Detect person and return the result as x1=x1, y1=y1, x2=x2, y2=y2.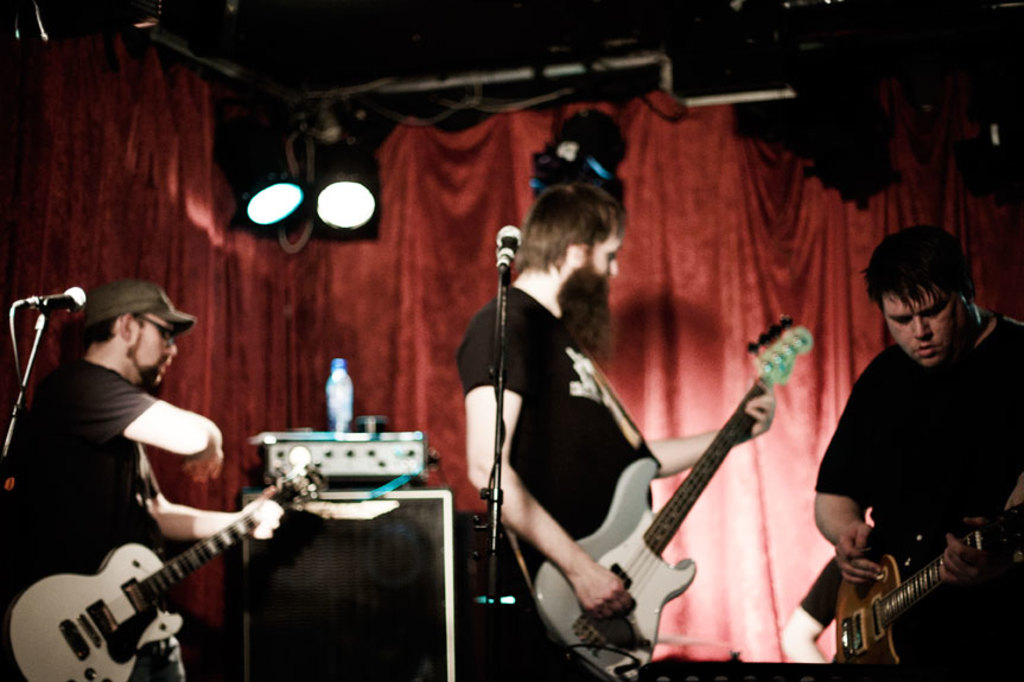
x1=456, y1=179, x2=778, y2=680.
